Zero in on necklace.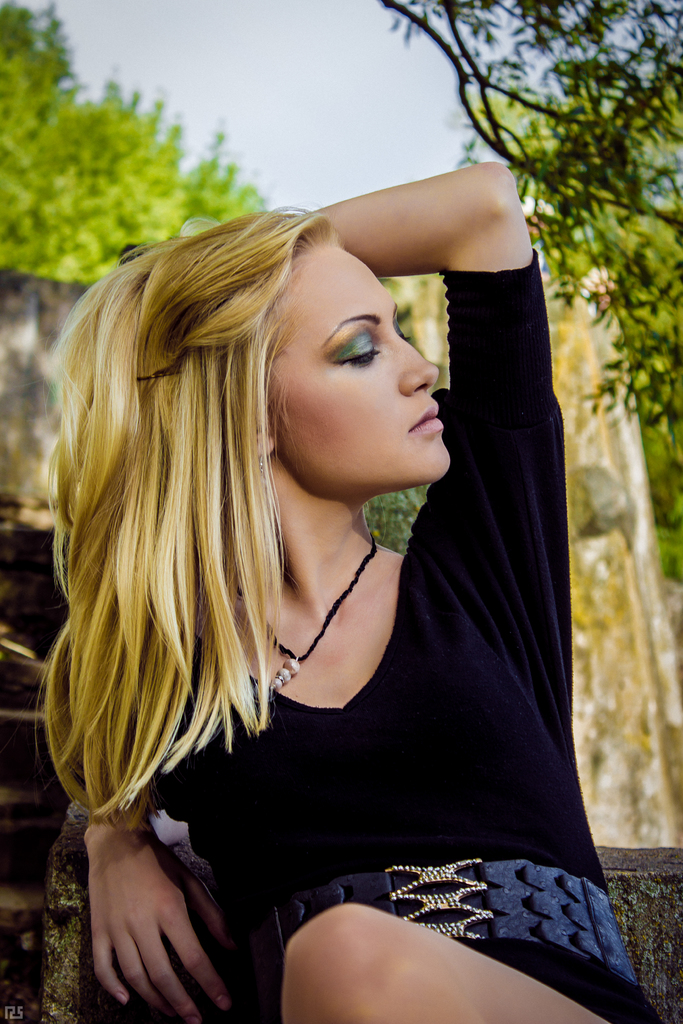
Zeroed in: crop(281, 548, 399, 712).
